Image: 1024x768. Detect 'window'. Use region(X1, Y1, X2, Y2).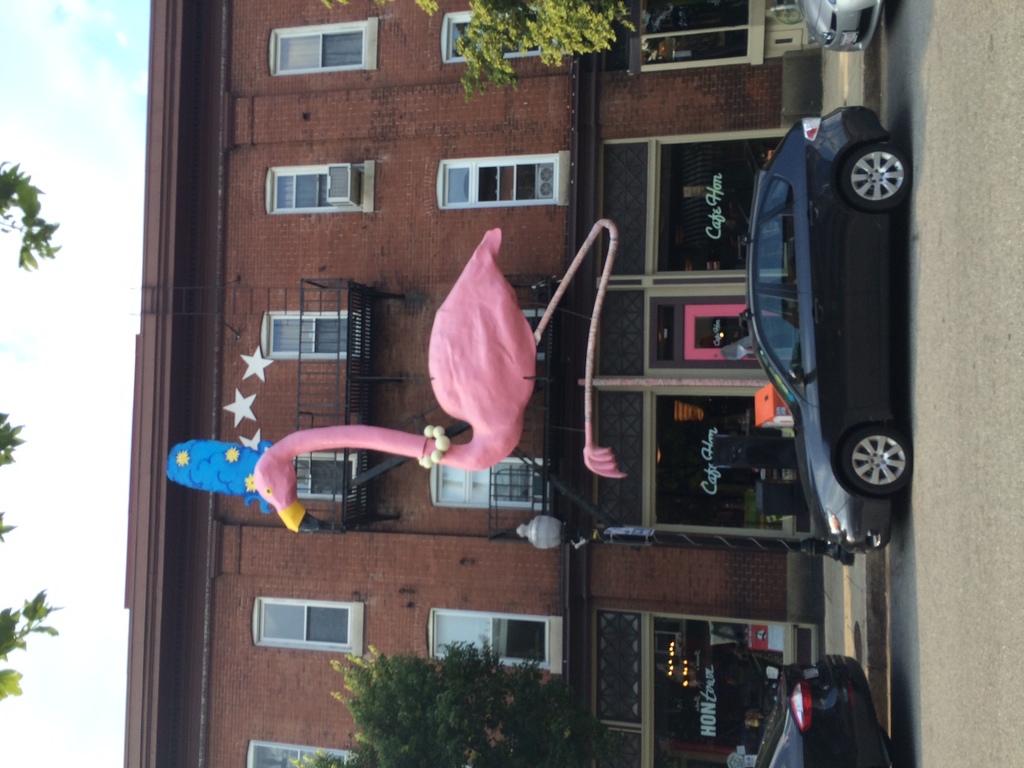
region(251, 303, 363, 357).
